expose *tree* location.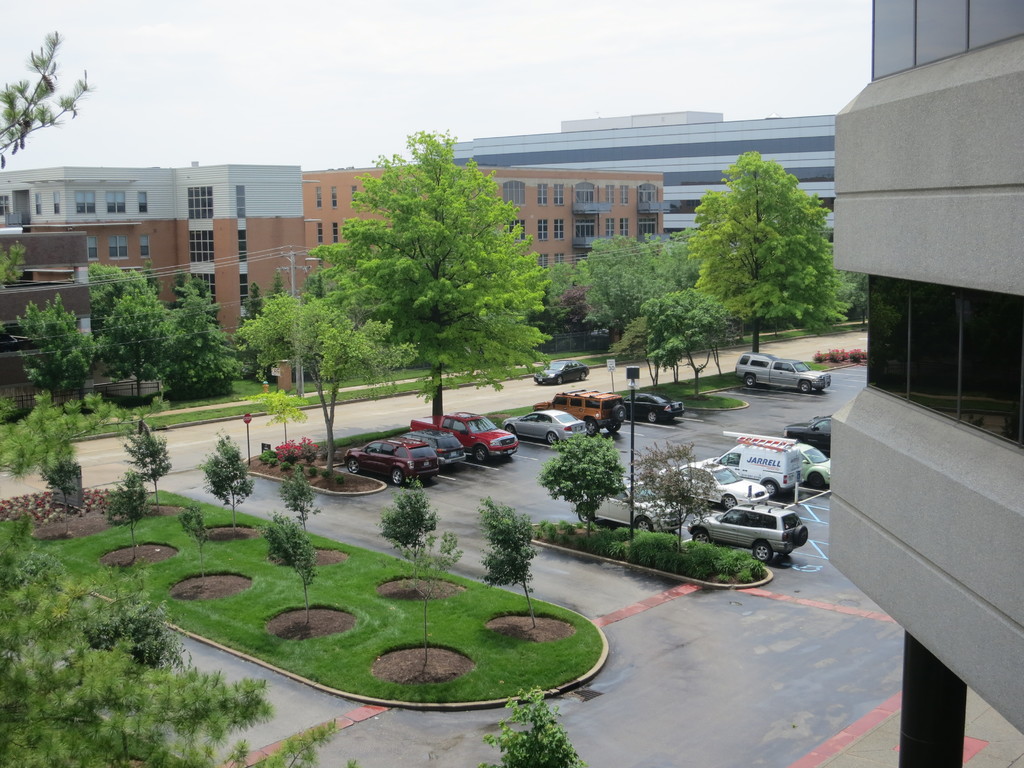
Exposed at x1=0, y1=25, x2=97, y2=287.
